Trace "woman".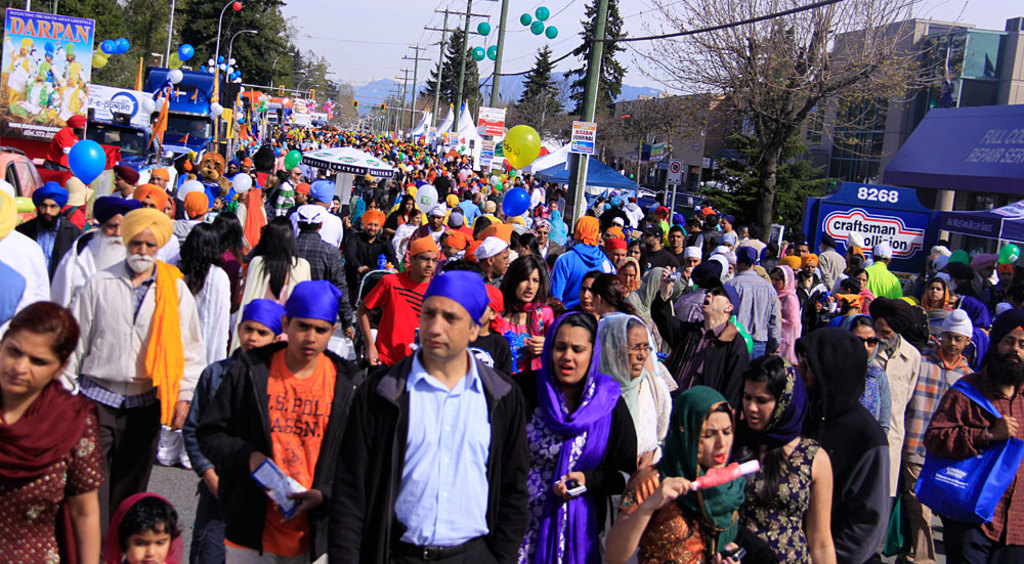
Traced to 384, 194, 416, 243.
